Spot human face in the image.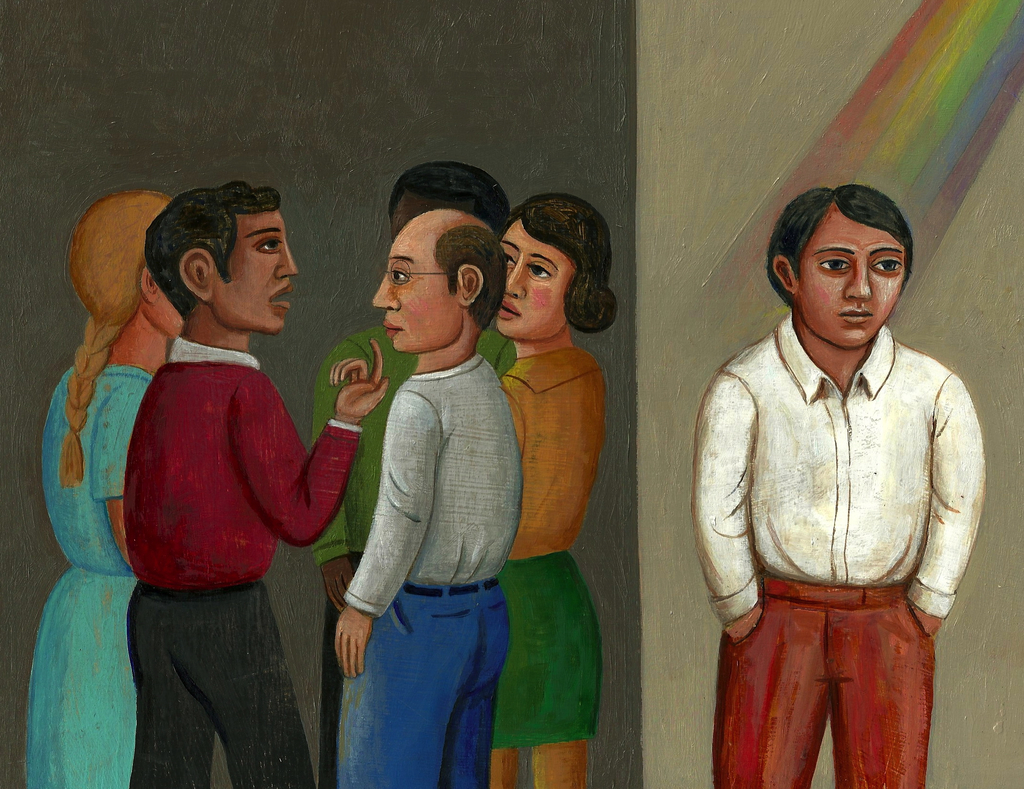
human face found at box(796, 221, 899, 354).
